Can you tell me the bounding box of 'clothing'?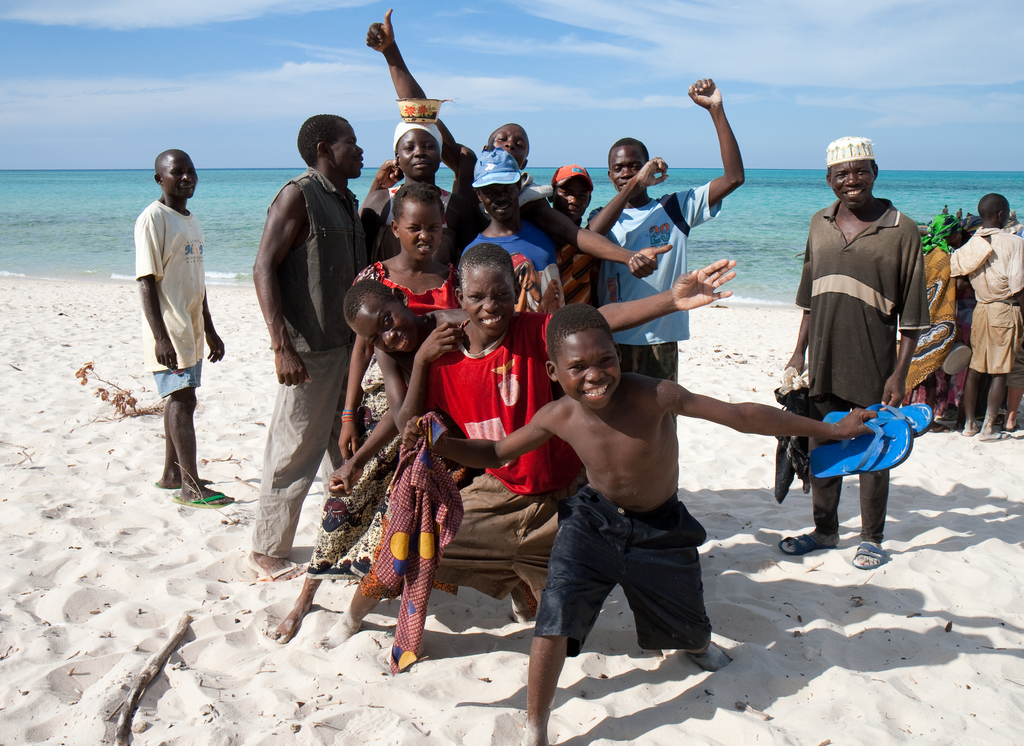
bbox=(455, 223, 565, 307).
